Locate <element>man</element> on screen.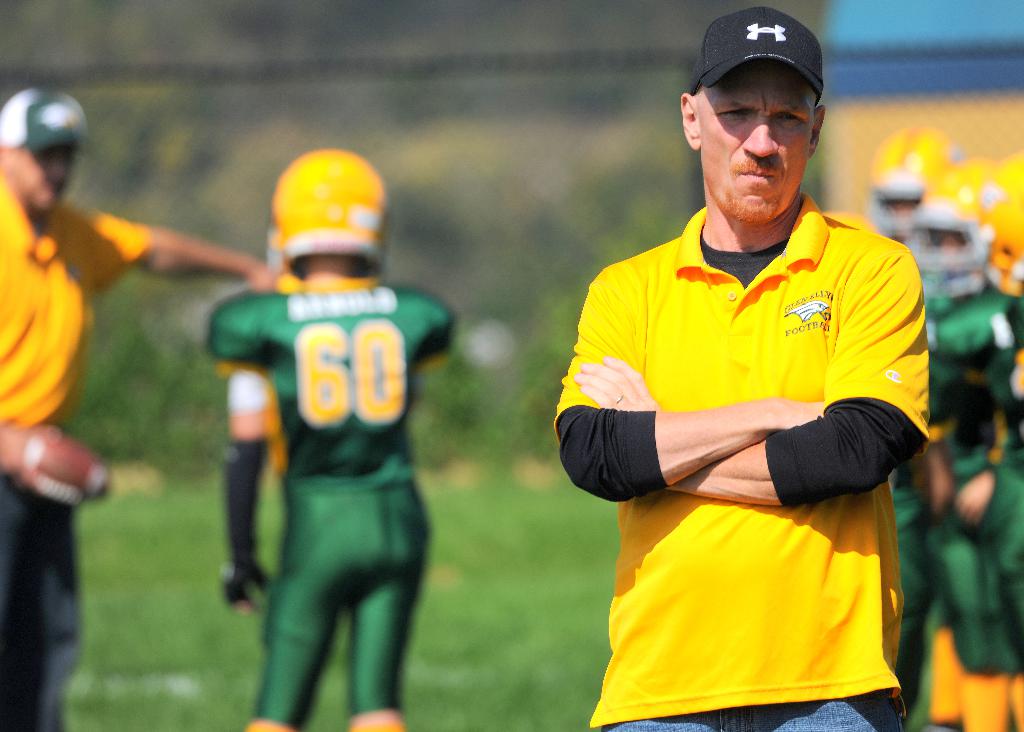
On screen at locate(202, 145, 461, 731).
